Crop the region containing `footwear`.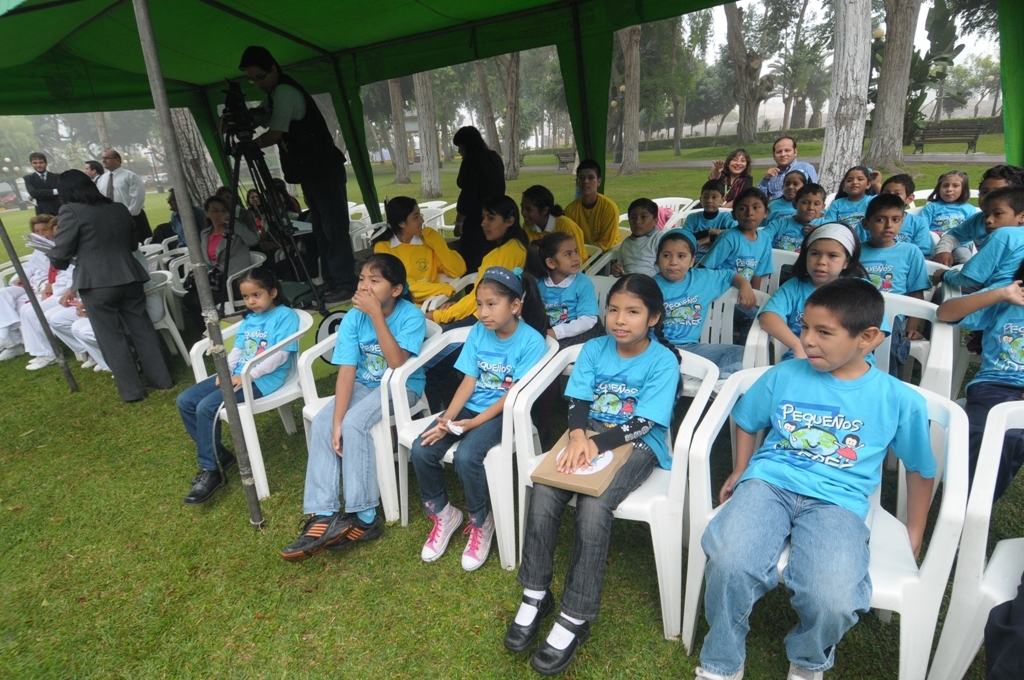
Crop region: locate(215, 444, 235, 469).
